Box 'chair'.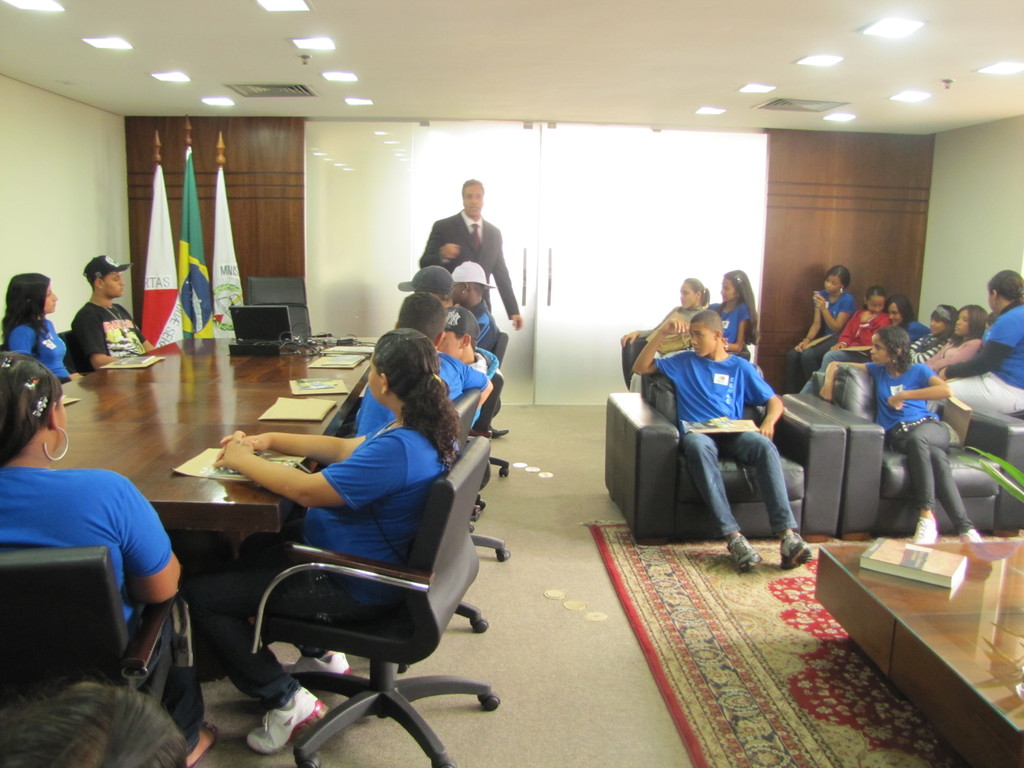
bbox=(449, 388, 521, 561).
